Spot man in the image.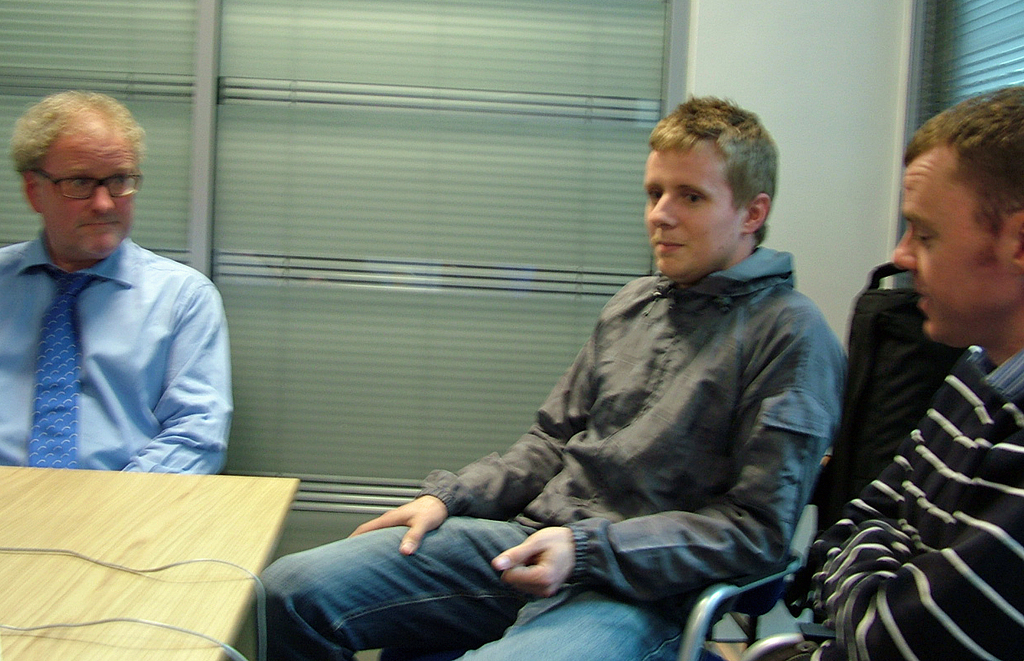
man found at [246,93,847,660].
